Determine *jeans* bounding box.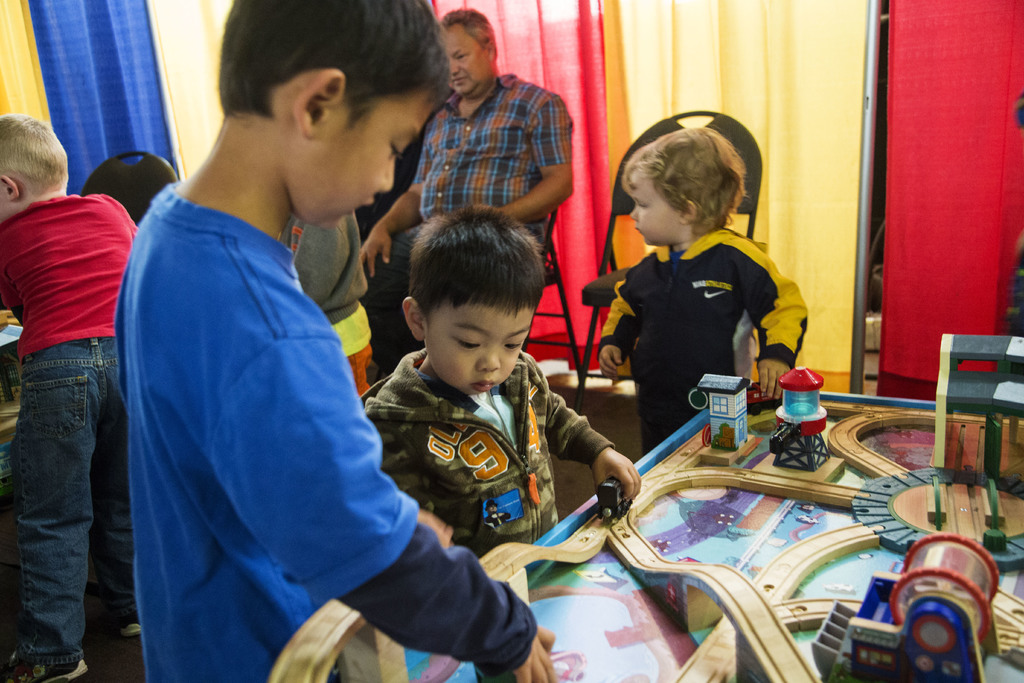
Determined: detection(16, 340, 118, 677).
